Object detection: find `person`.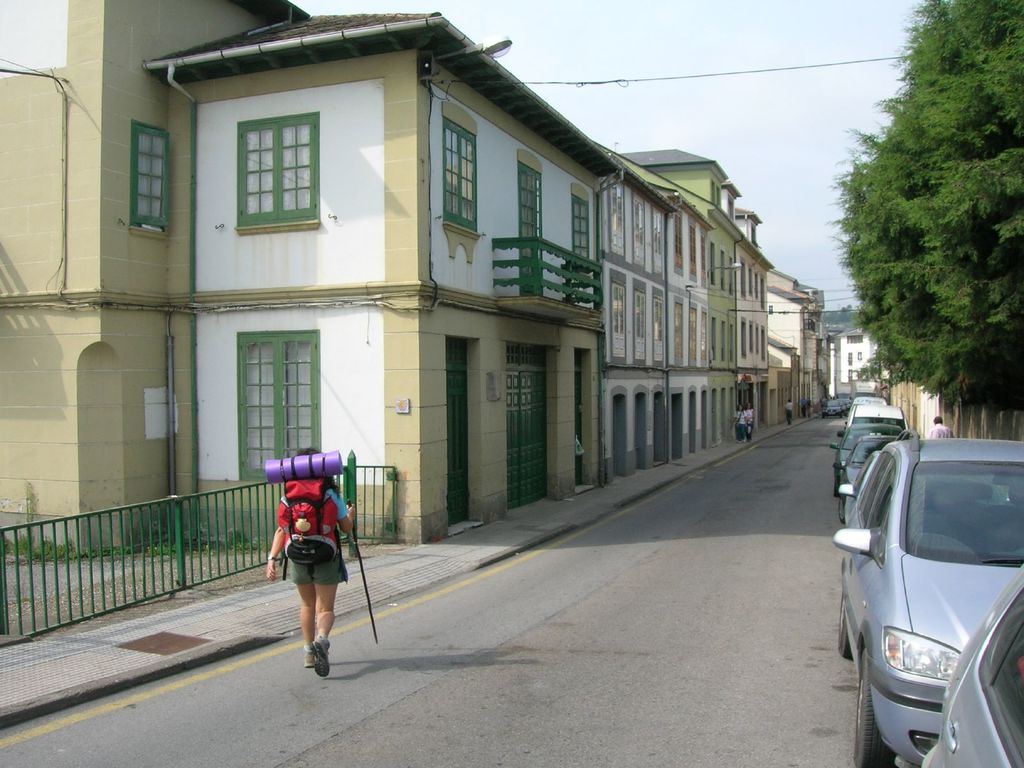
x1=784, y1=401, x2=790, y2=426.
